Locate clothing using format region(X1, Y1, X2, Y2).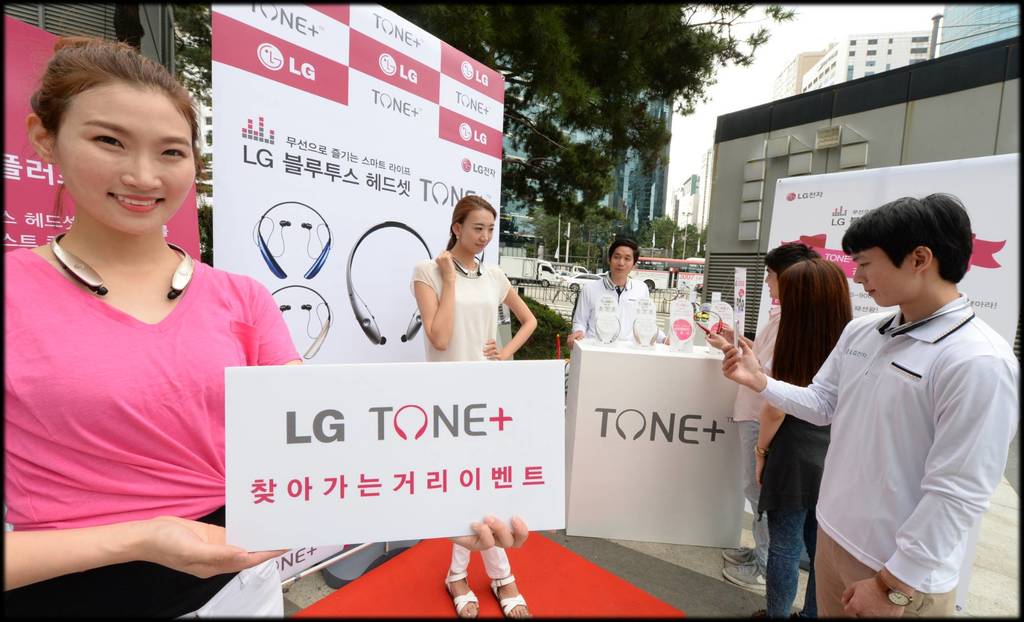
region(755, 358, 823, 621).
